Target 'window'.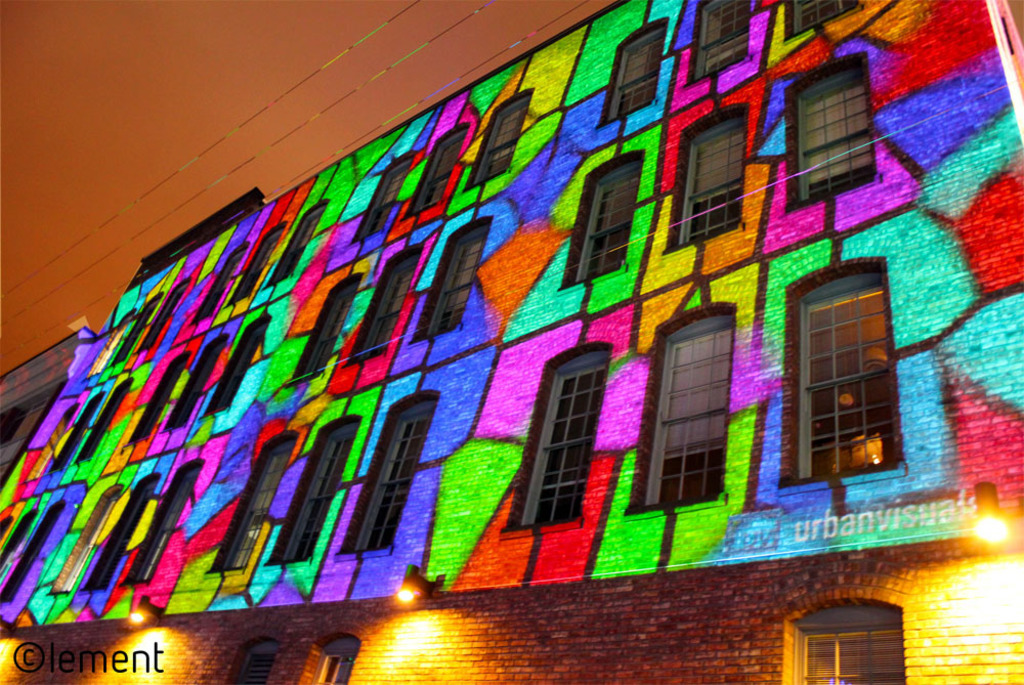
Target region: rect(288, 267, 359, 387).
